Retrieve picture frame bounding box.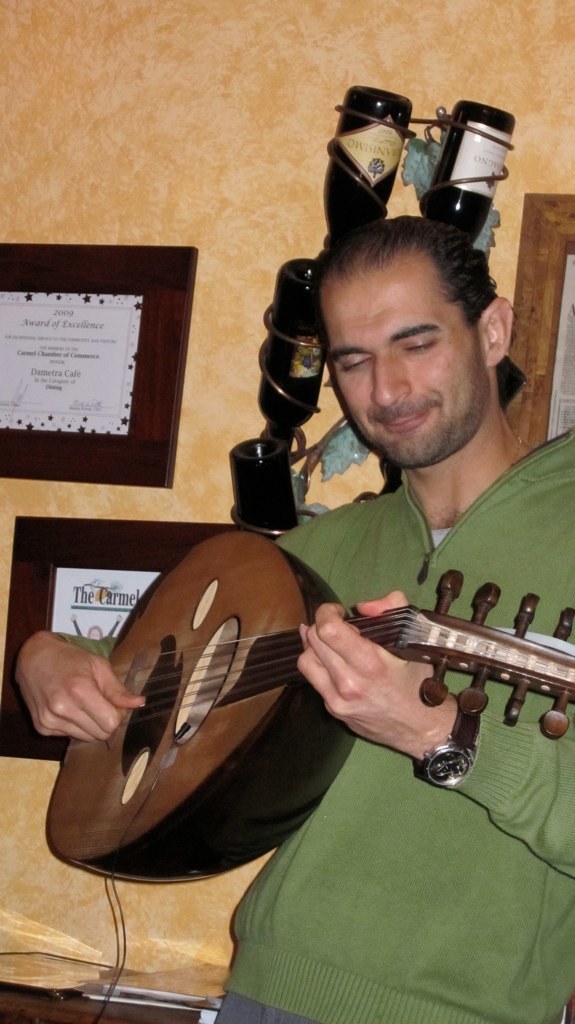
Bounding box: (0, 512, 239, 766).
